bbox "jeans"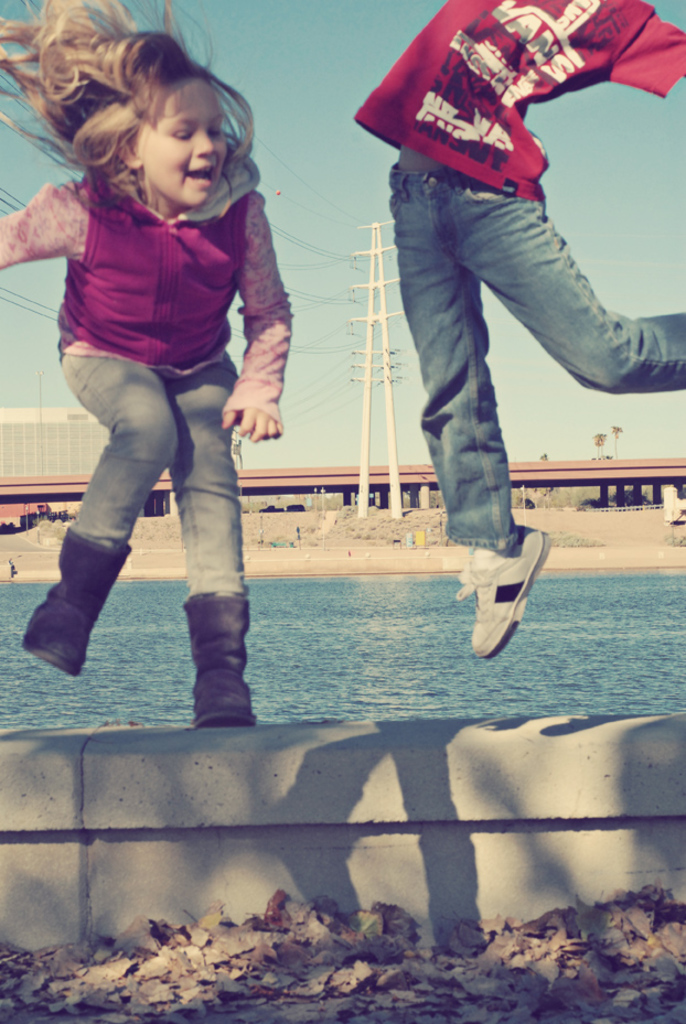
(left=54, top=348, right=250, bottom=591)
